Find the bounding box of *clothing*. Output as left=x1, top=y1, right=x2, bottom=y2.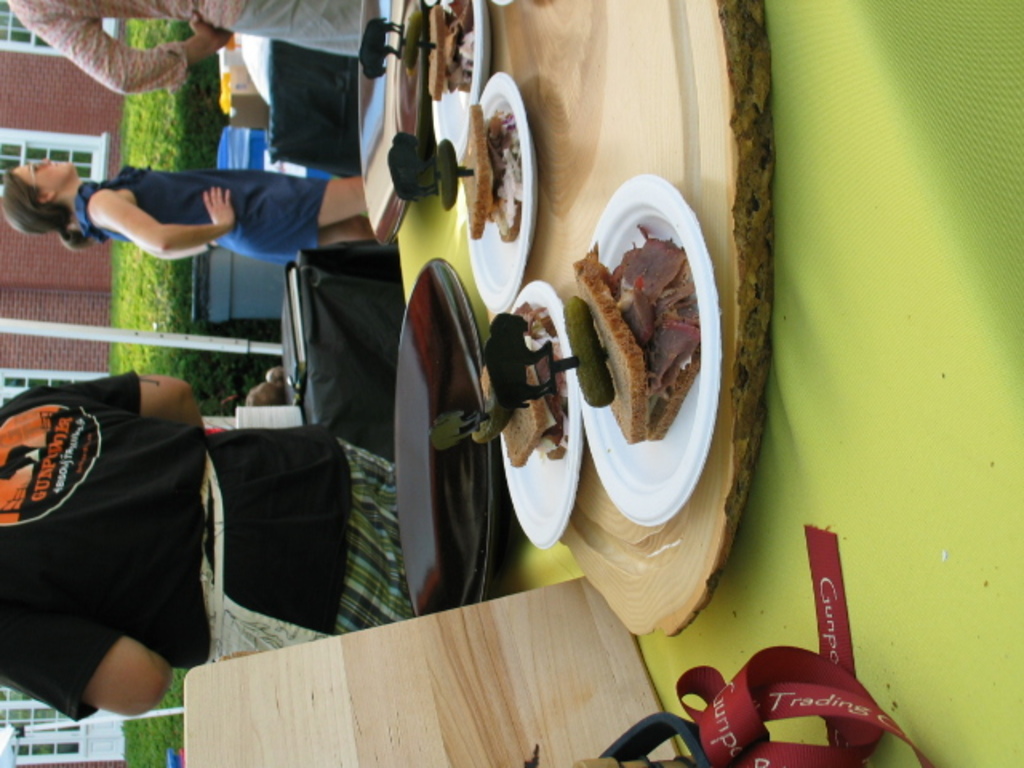
left=5, top=0, right=362, bottom=96.
